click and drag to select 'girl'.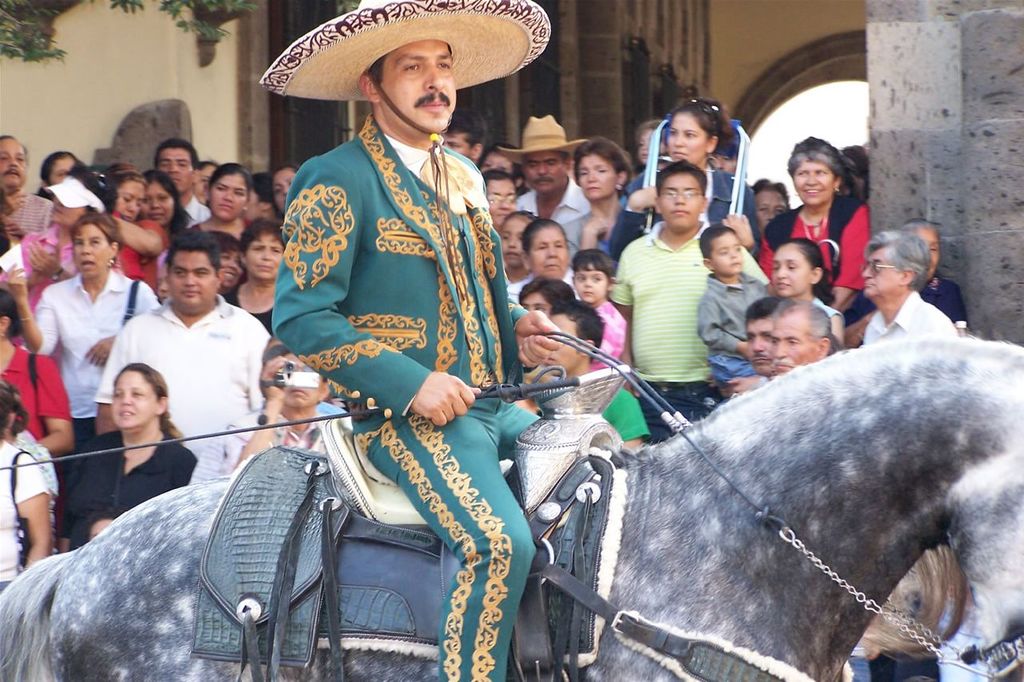
Selection: (777,242,842,343).
